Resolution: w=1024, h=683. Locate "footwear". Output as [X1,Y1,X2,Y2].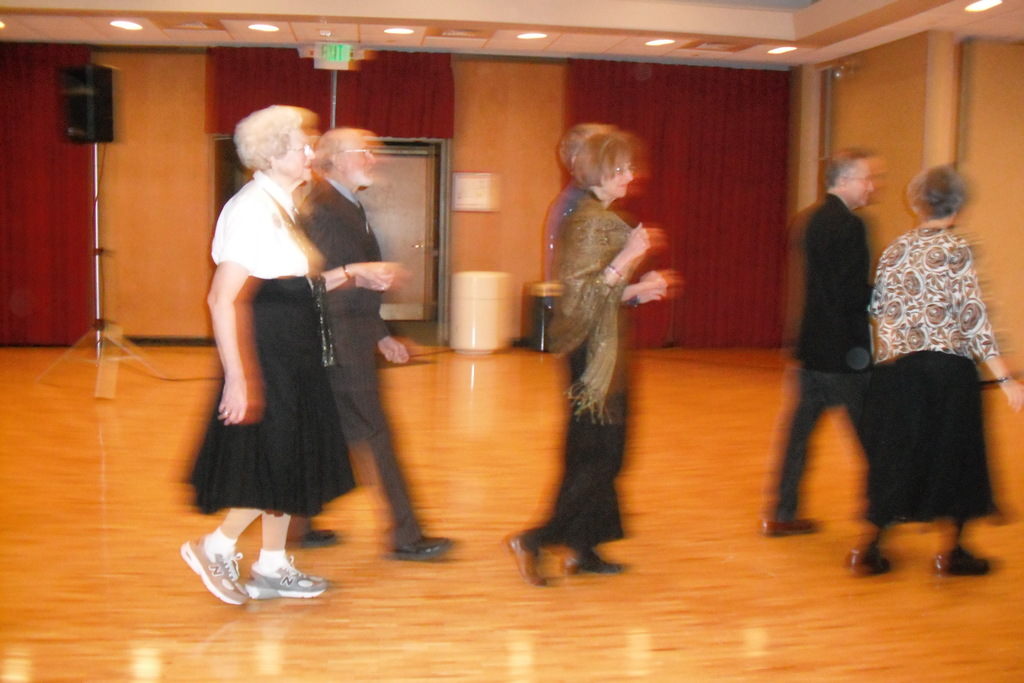
[388,538,456,558].
